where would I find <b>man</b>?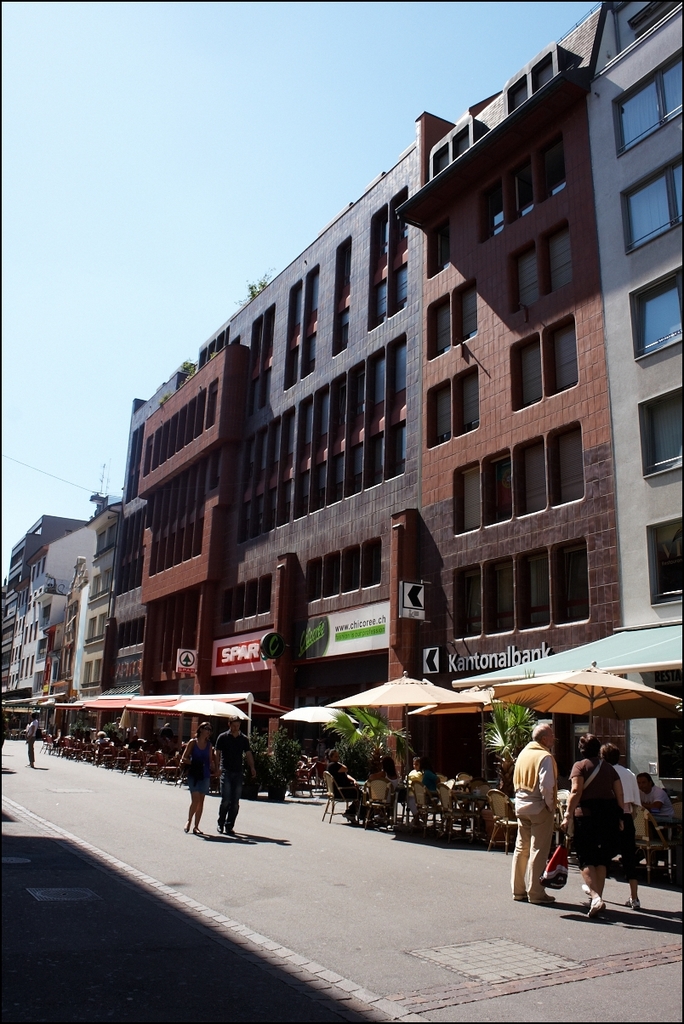
At [218, 716, 255, 838].
